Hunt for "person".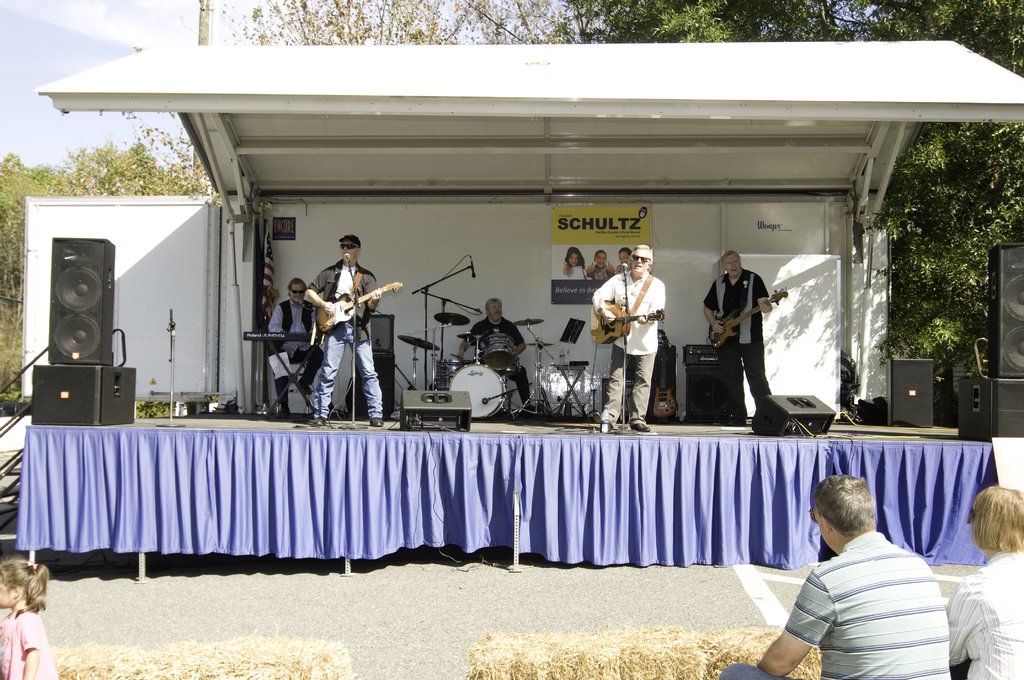
Hunted down at select_region(561, 244, 590, 282).
